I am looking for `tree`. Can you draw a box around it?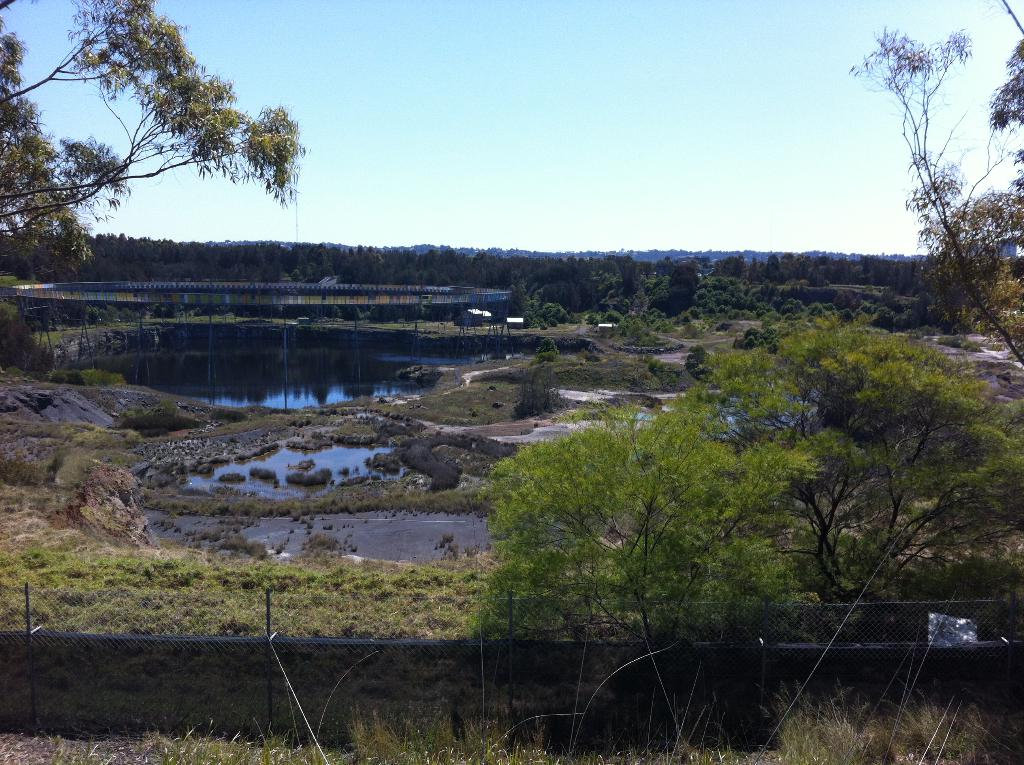
Sure, the bounding box is left=849, top=21, right=1023, bottom=369.
